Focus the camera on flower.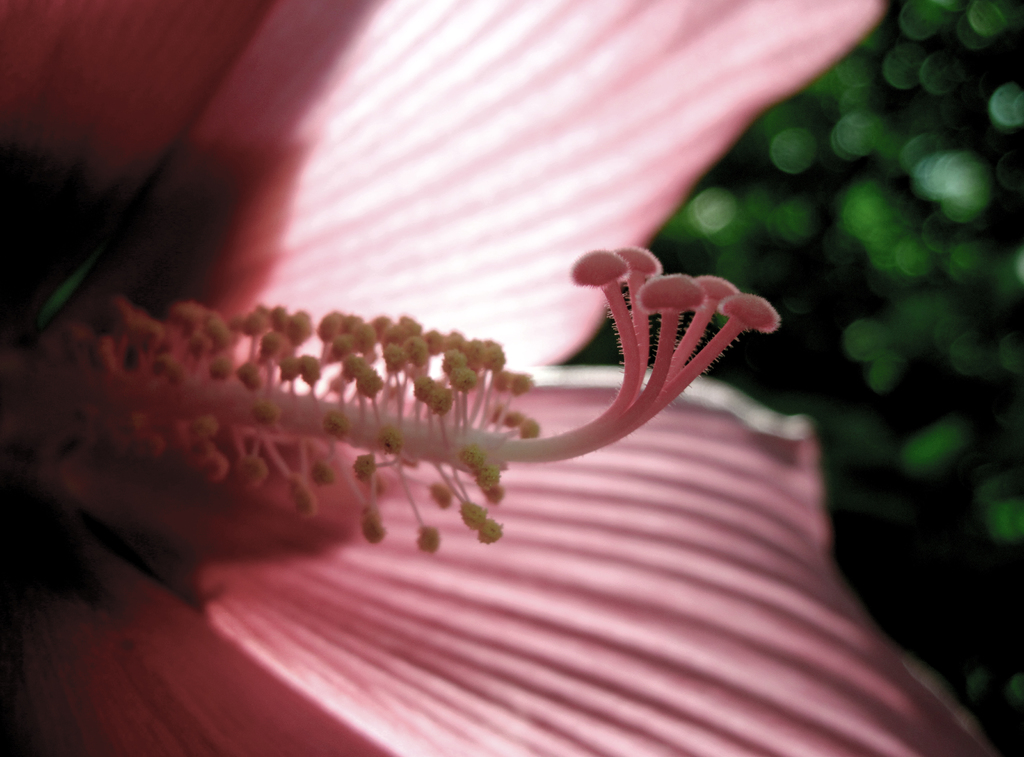
Focus region: <box>0,0,997,756</box>.
